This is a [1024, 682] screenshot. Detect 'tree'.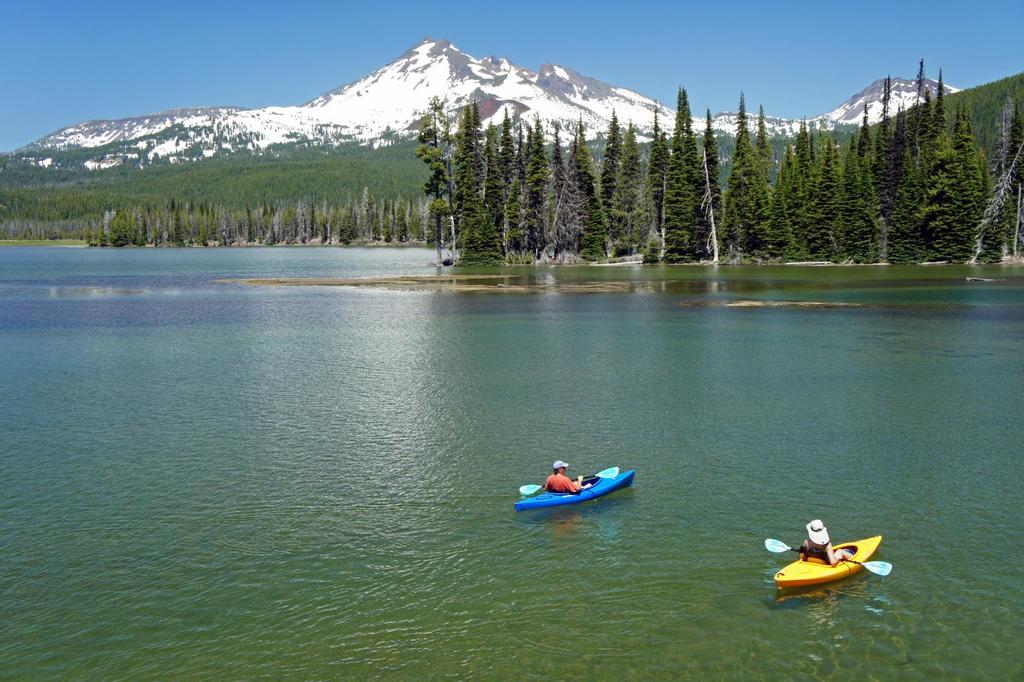
bbox=[664, 85, 705, 263].
